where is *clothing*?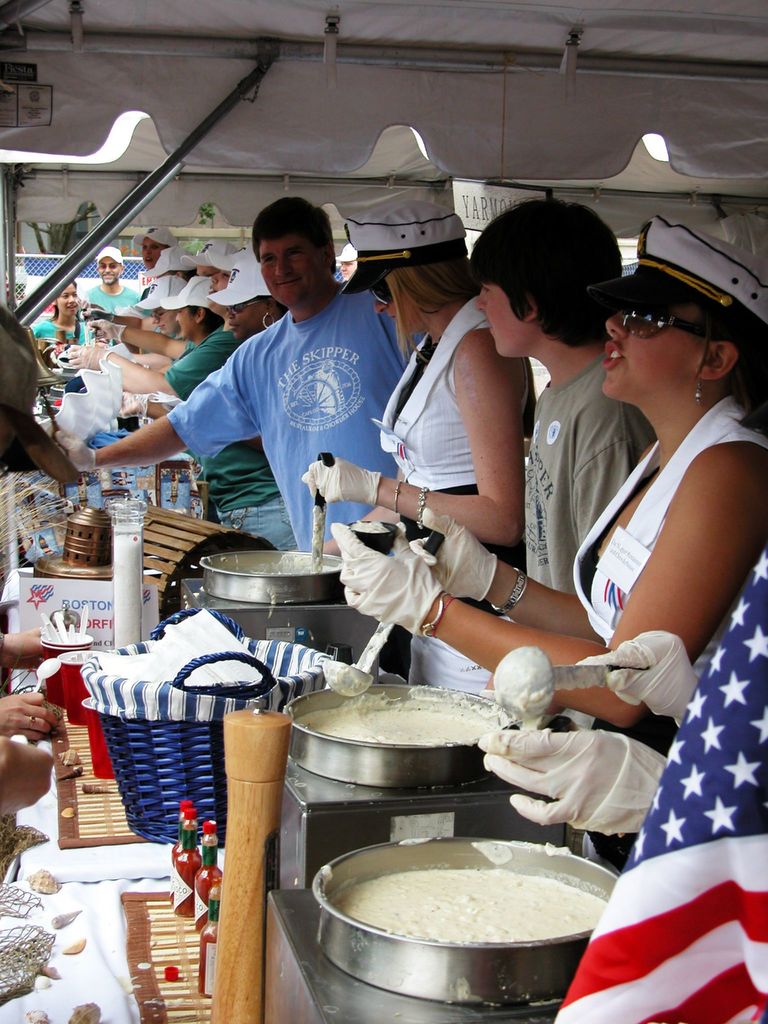
520/351/654/590.
